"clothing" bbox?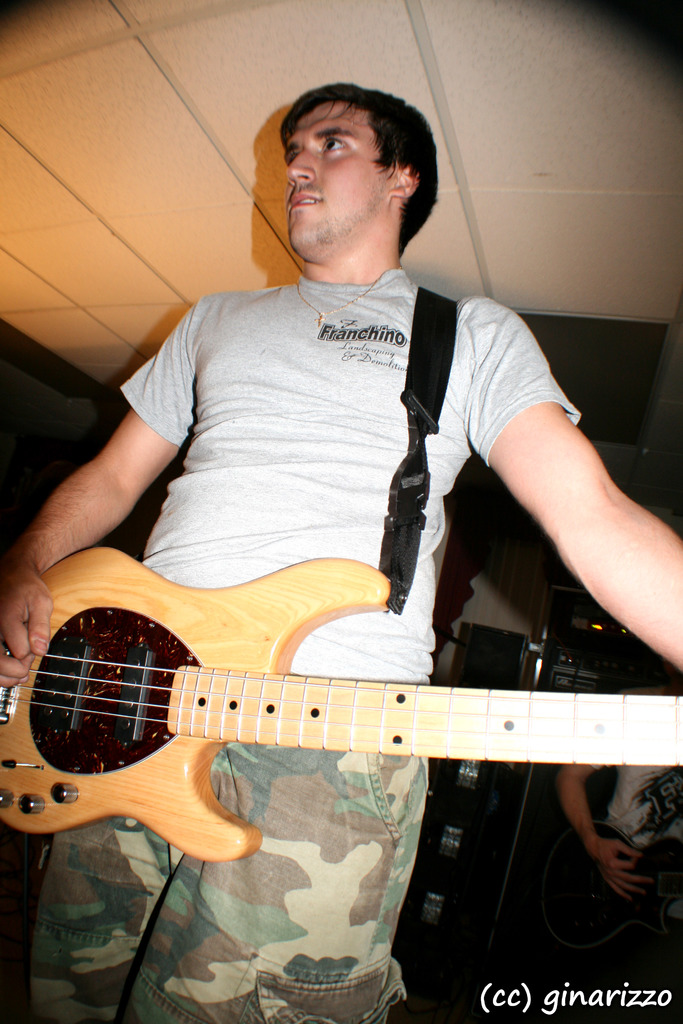
x1=49 y1=203 x2=598 y2=946
